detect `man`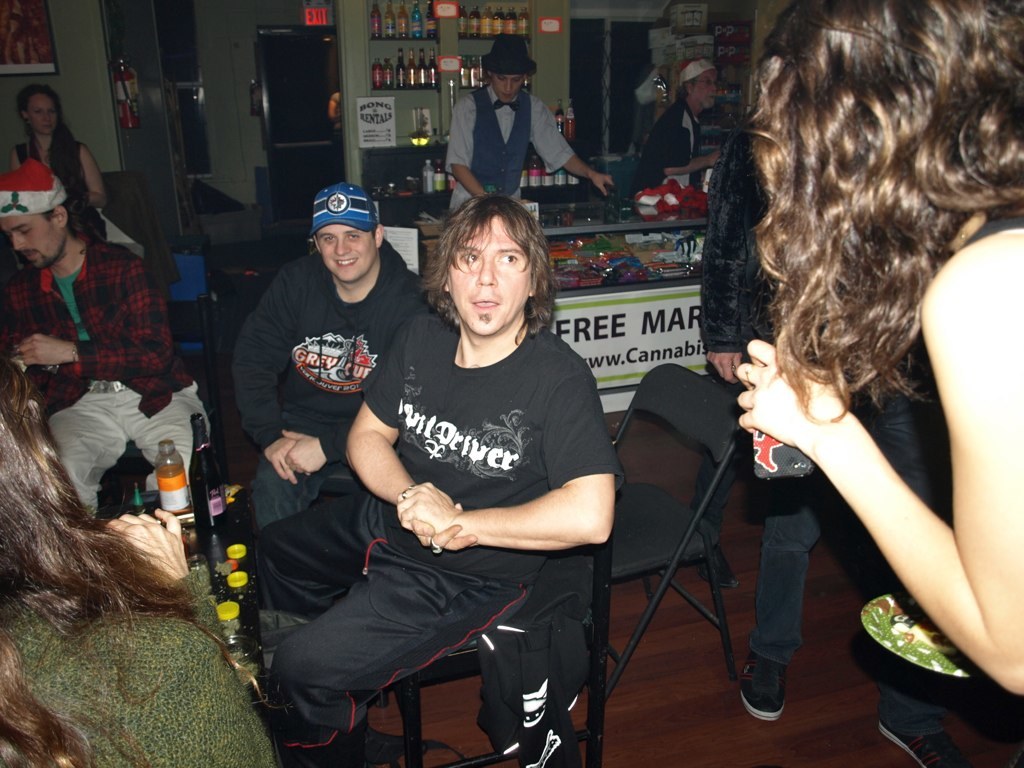
x1=231 y1=181 x2=439 y2=566
